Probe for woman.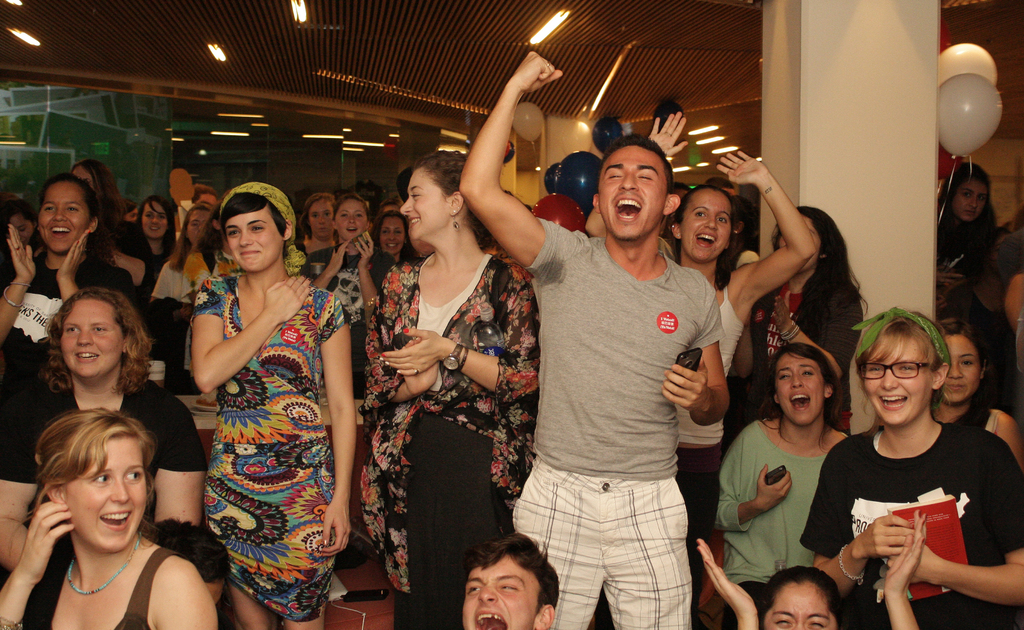
Probe result: {"left": 586, "top": 106, "right": 817, "bottom": 629}.
